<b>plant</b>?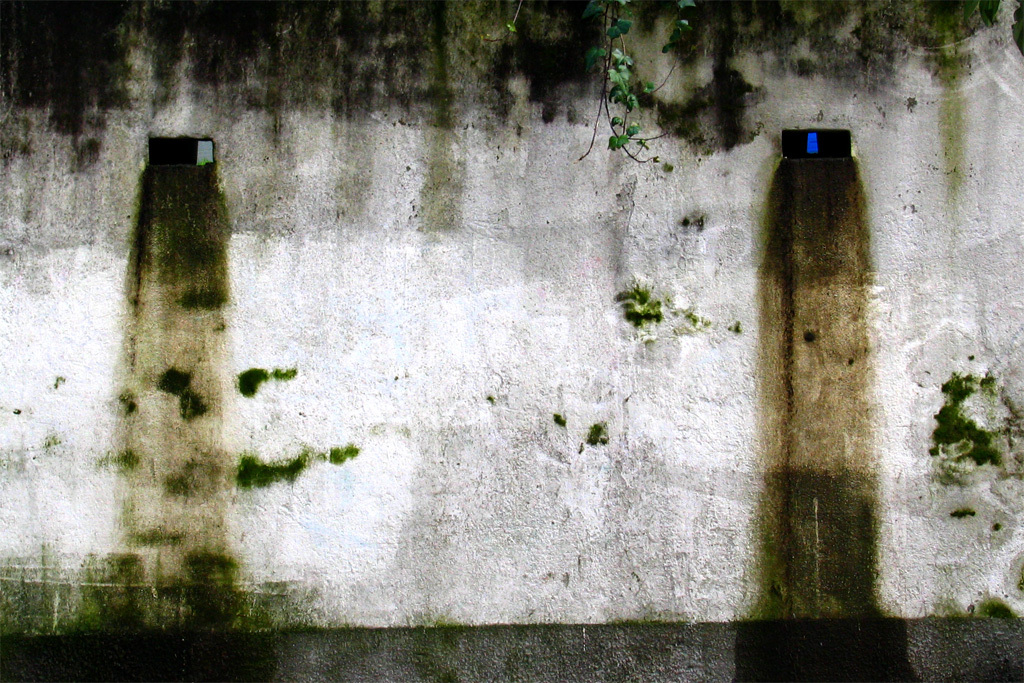
(583,415,618,449)
